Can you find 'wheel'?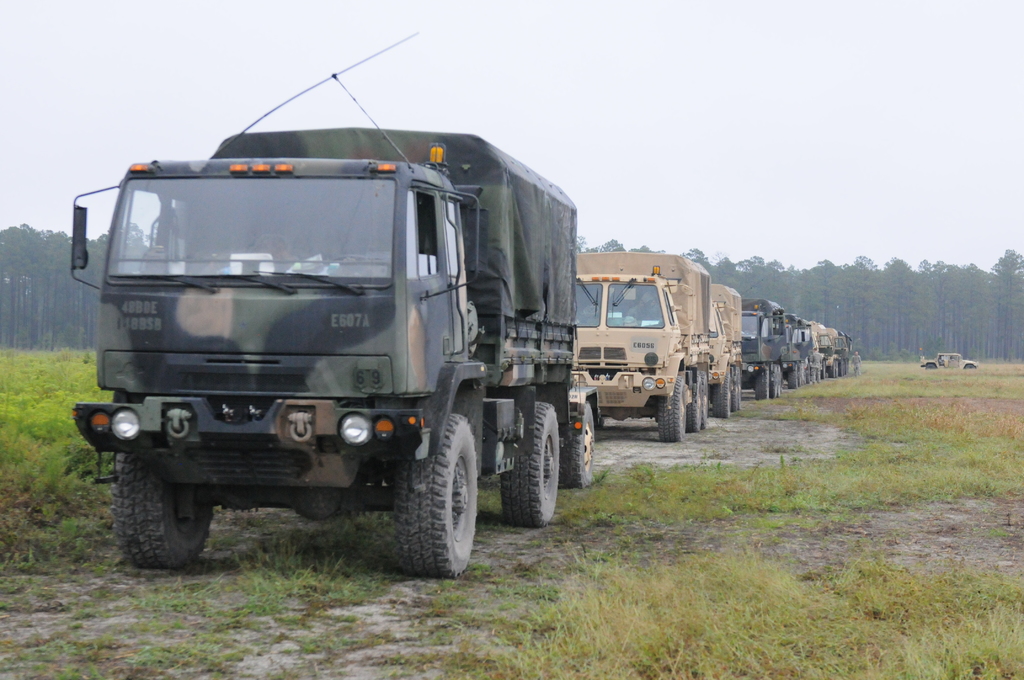
Yes, bounding box: 755,367,767,398.
